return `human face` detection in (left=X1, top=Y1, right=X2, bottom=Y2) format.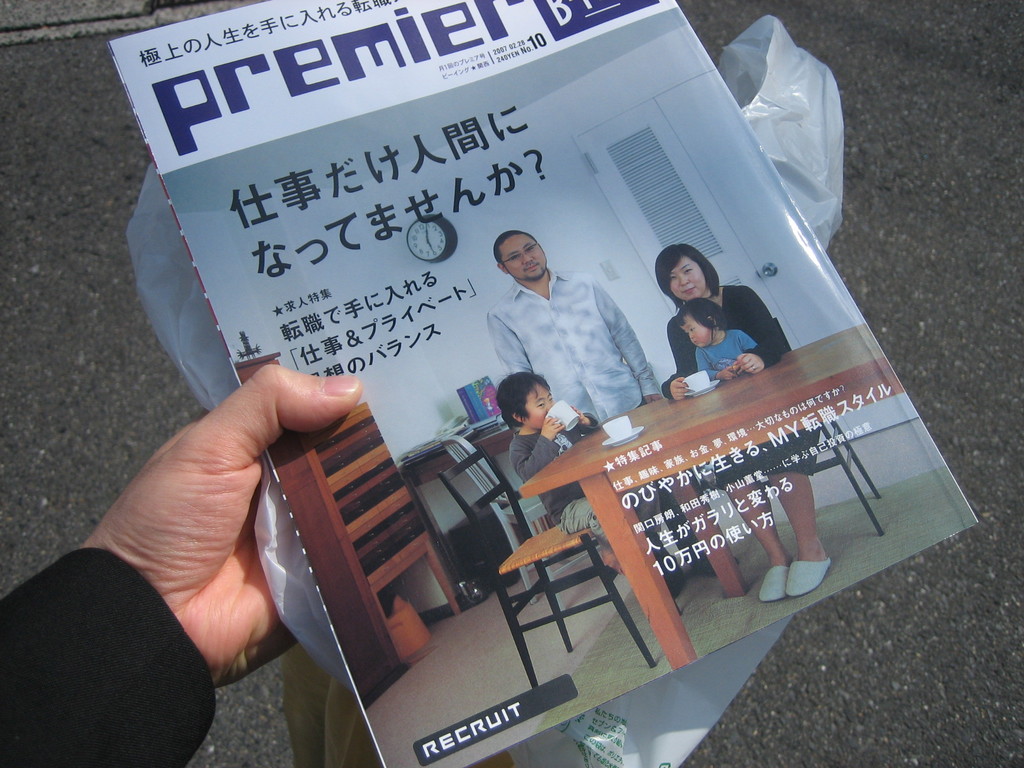
(left=683, top=315, right=708, bottom=351).
